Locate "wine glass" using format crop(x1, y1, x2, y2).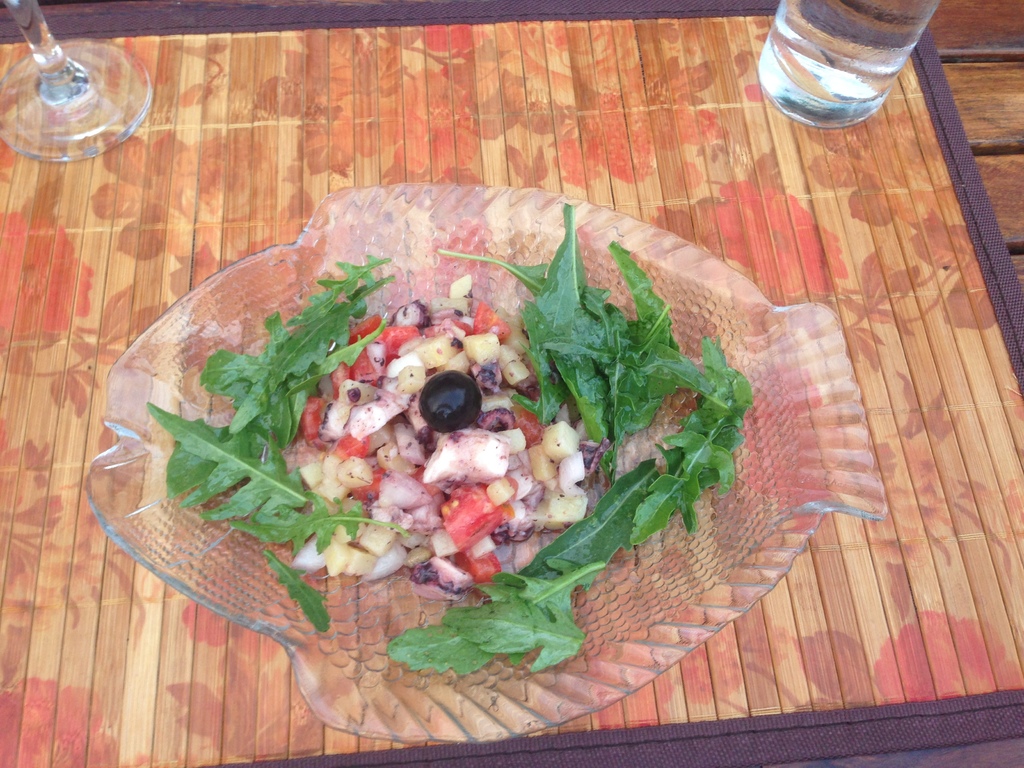
crop(0, 3, 151, 172).
